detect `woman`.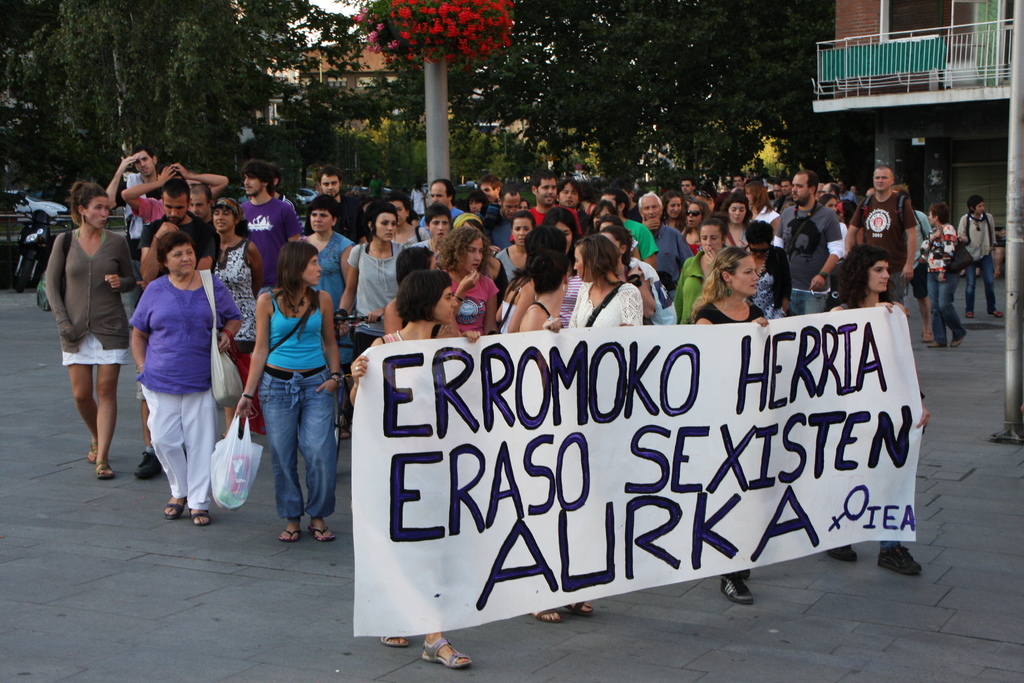
Detected at [left=723, top=189, right=759, bottom=261].
